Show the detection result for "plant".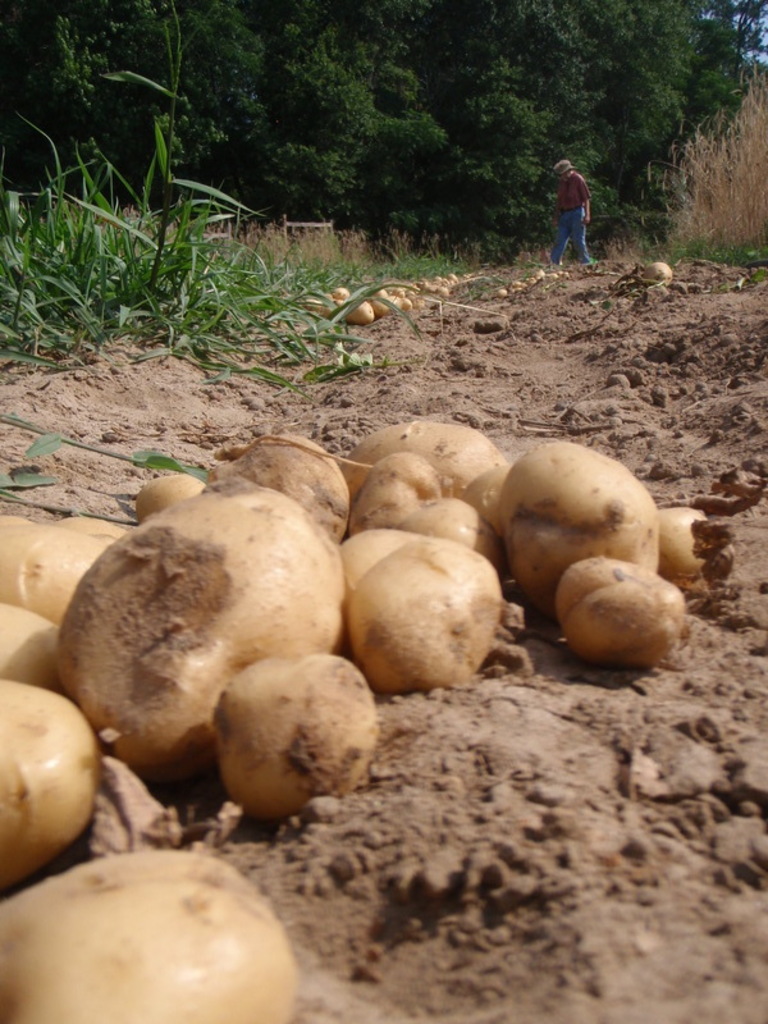
(380, 246, 480, 303).
